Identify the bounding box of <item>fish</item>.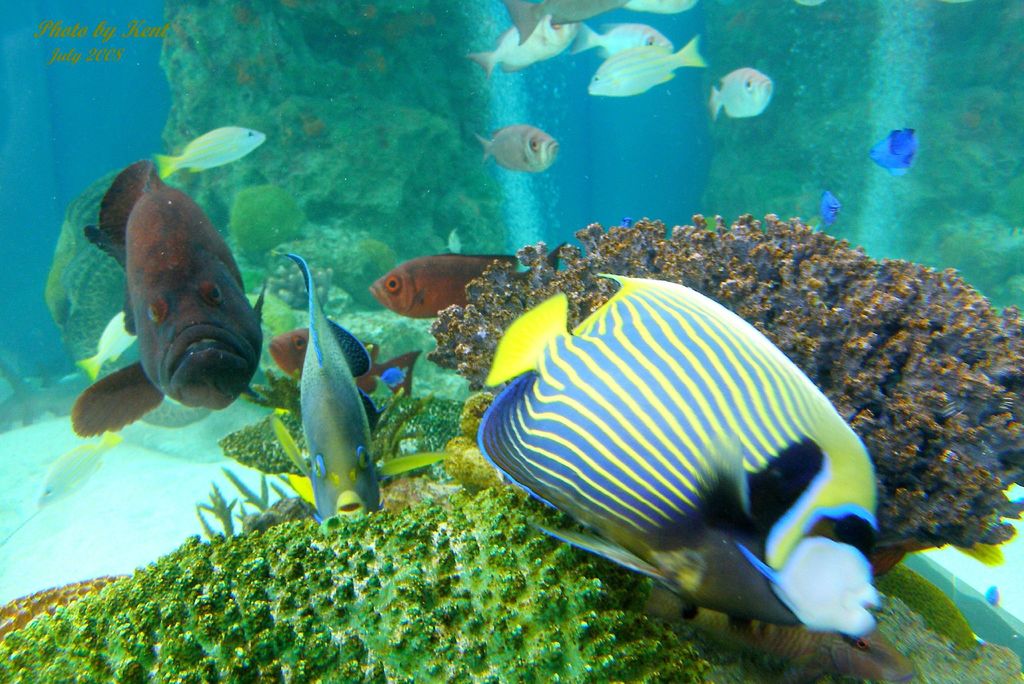
box(75, 310, 136, 376).
